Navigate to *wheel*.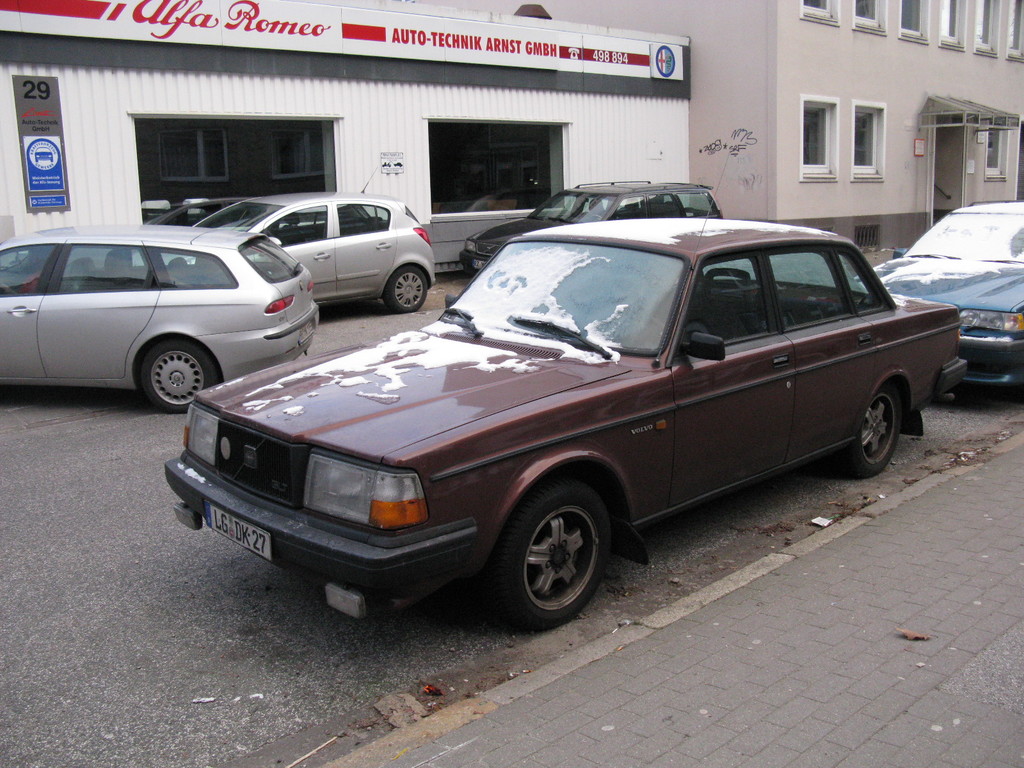
Navigation target: 845/381/899/479.
